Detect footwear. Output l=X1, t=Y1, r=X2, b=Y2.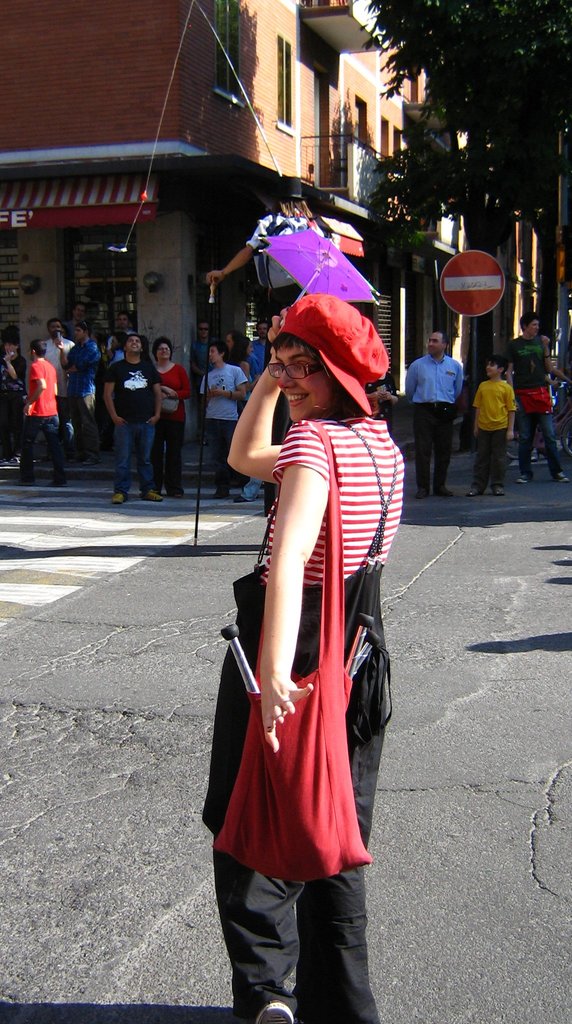
l=462, t=486, r=478, b=497.
